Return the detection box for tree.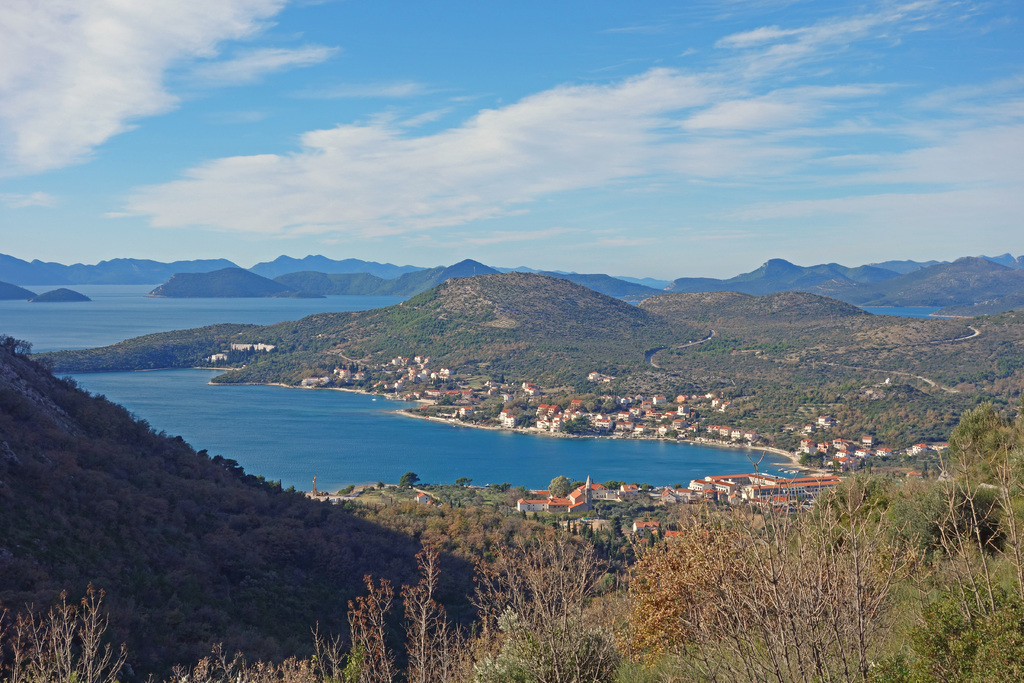
(left=459, top=476, right=471, bottom=487).
